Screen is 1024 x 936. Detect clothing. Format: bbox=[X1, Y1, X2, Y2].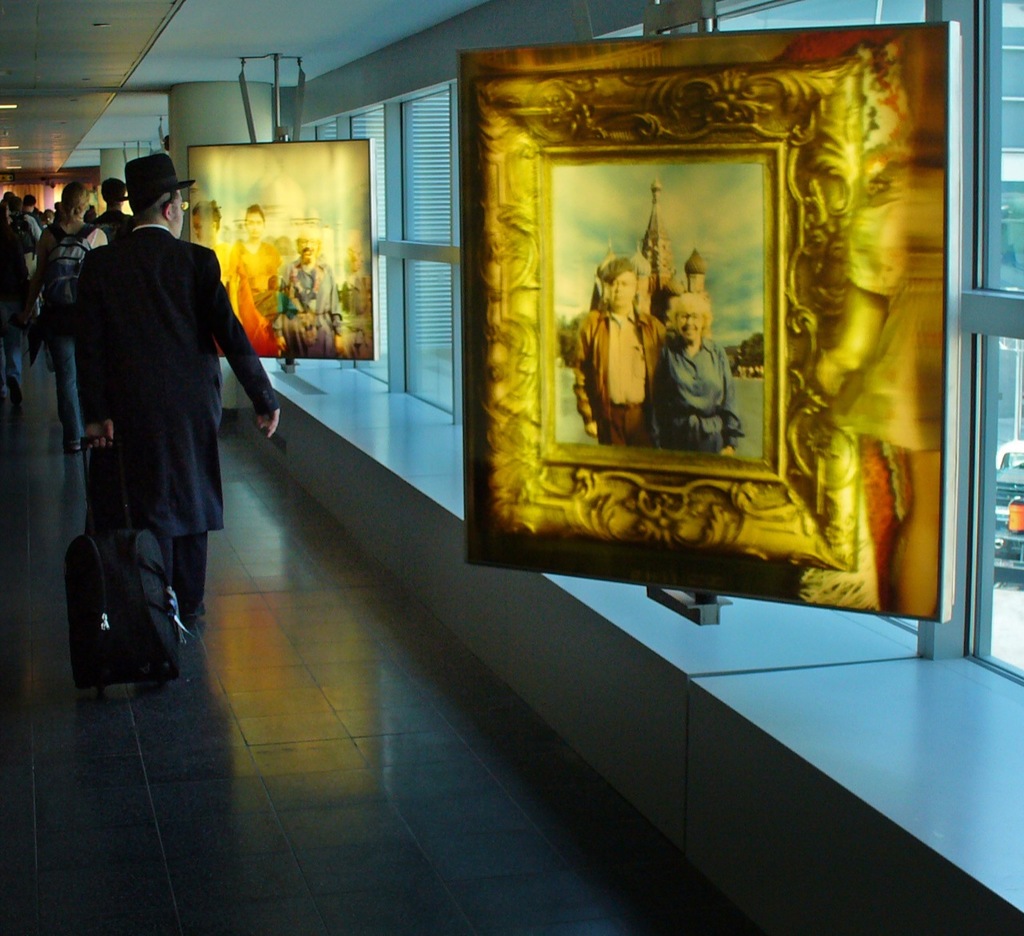
bbox=[47, 222, 107, 441].
